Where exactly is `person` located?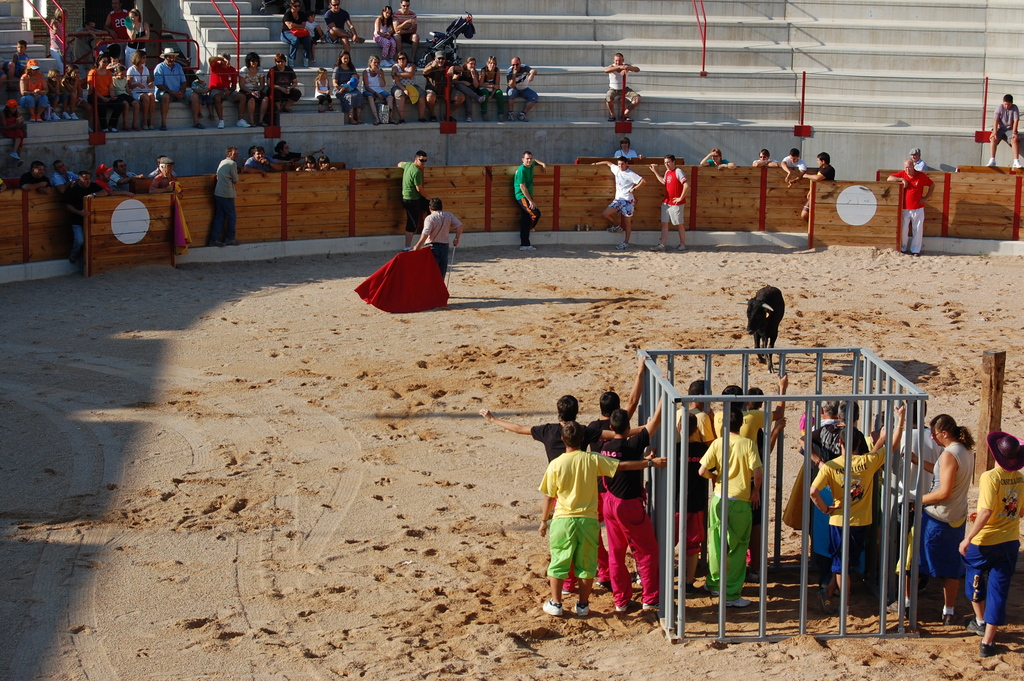
Its bounding box is <region>372, 6, 398, 60</region>.
